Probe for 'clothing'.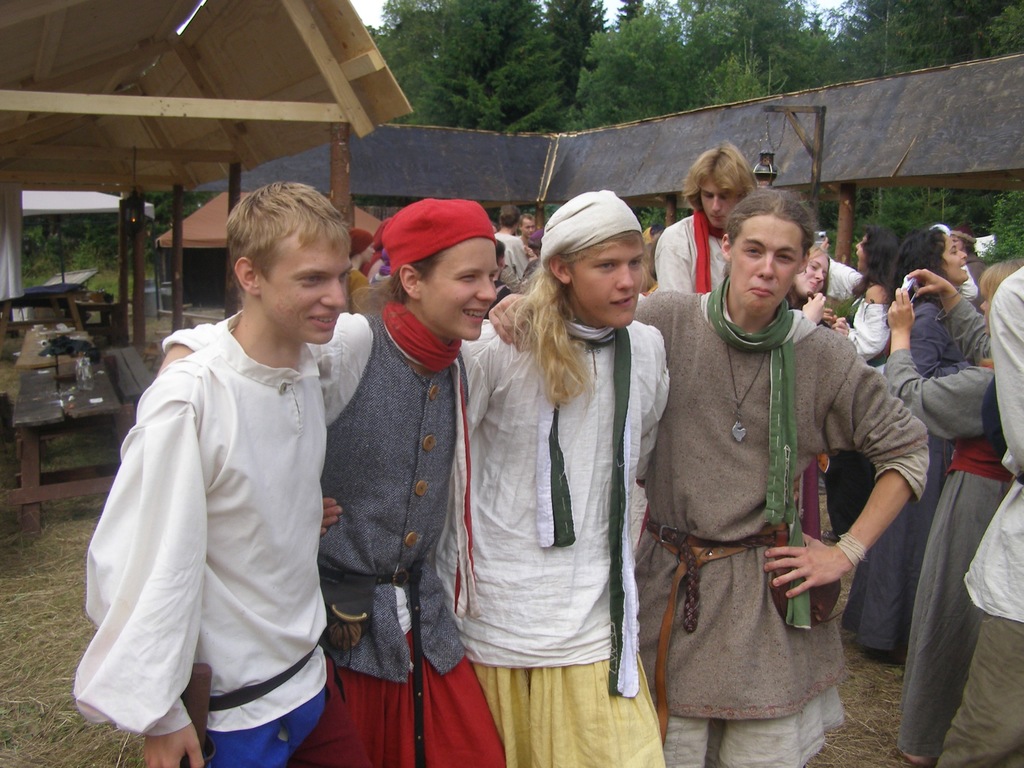
Probe result: bbox(493, 229, 532, 292).
